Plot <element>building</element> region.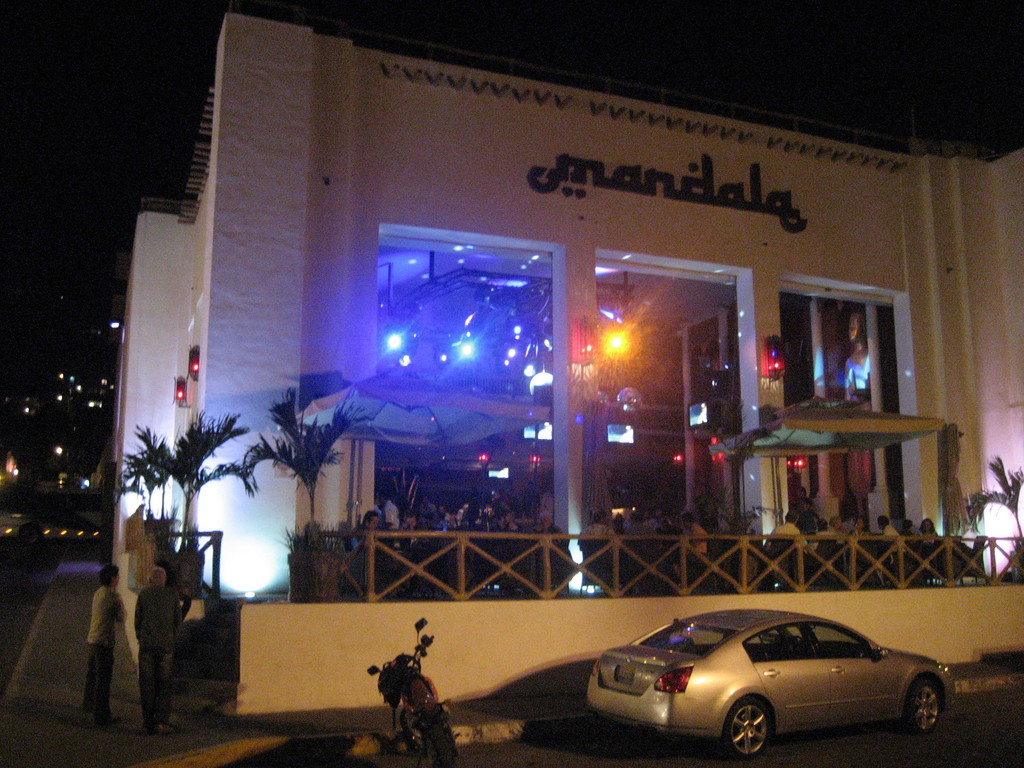
Plotted at box=[99, 12, 1023, 718].
